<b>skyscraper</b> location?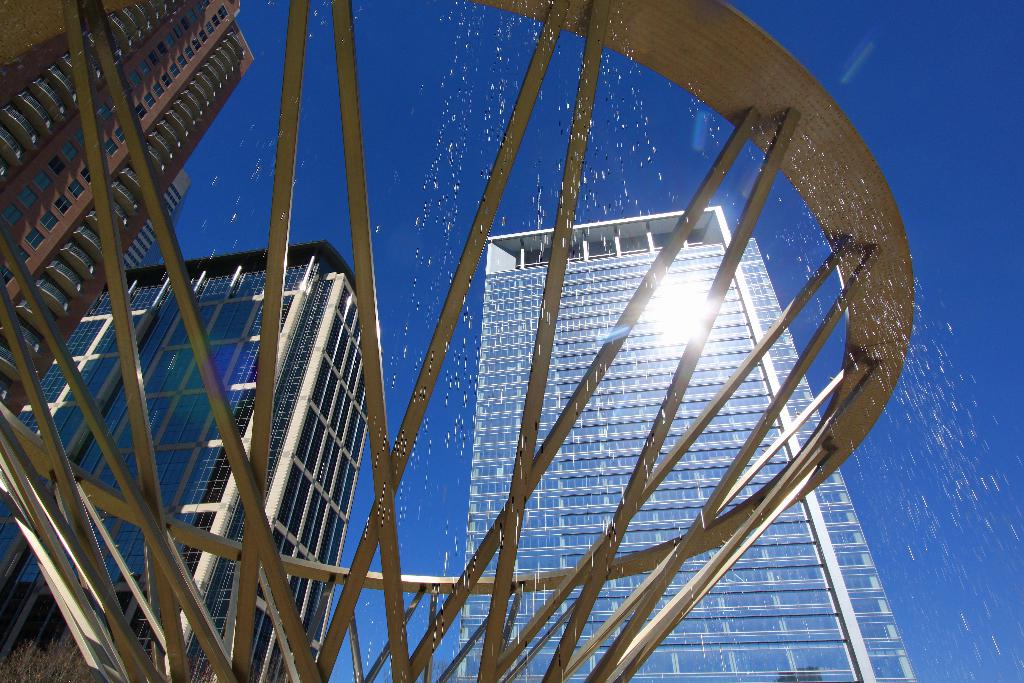
455,201,914,682
